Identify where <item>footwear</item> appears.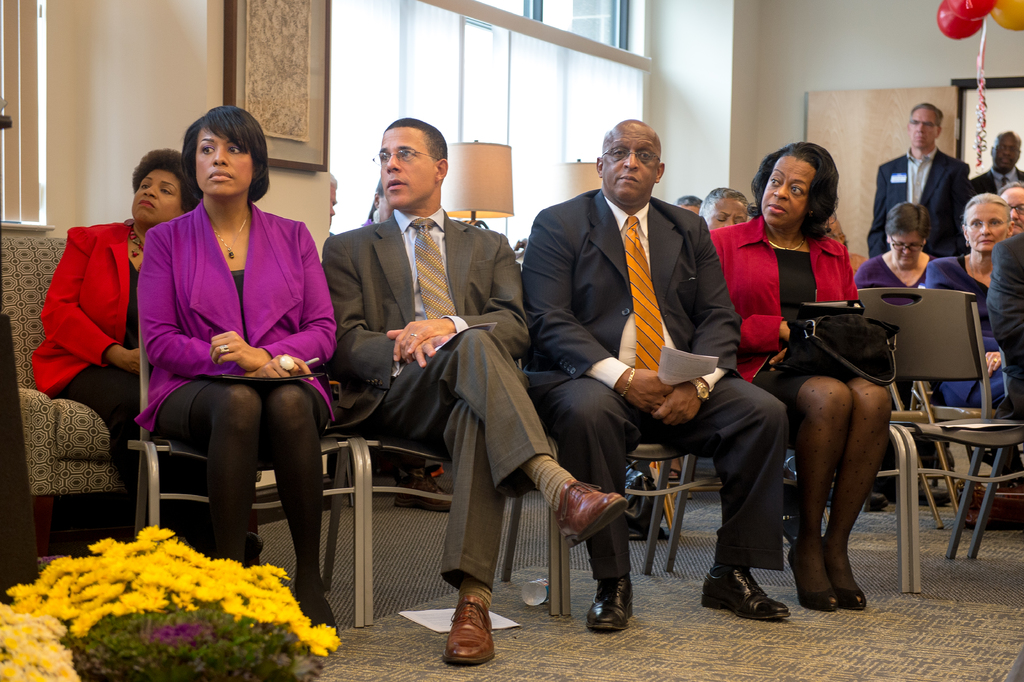
Appears at (441,594,496,664).
